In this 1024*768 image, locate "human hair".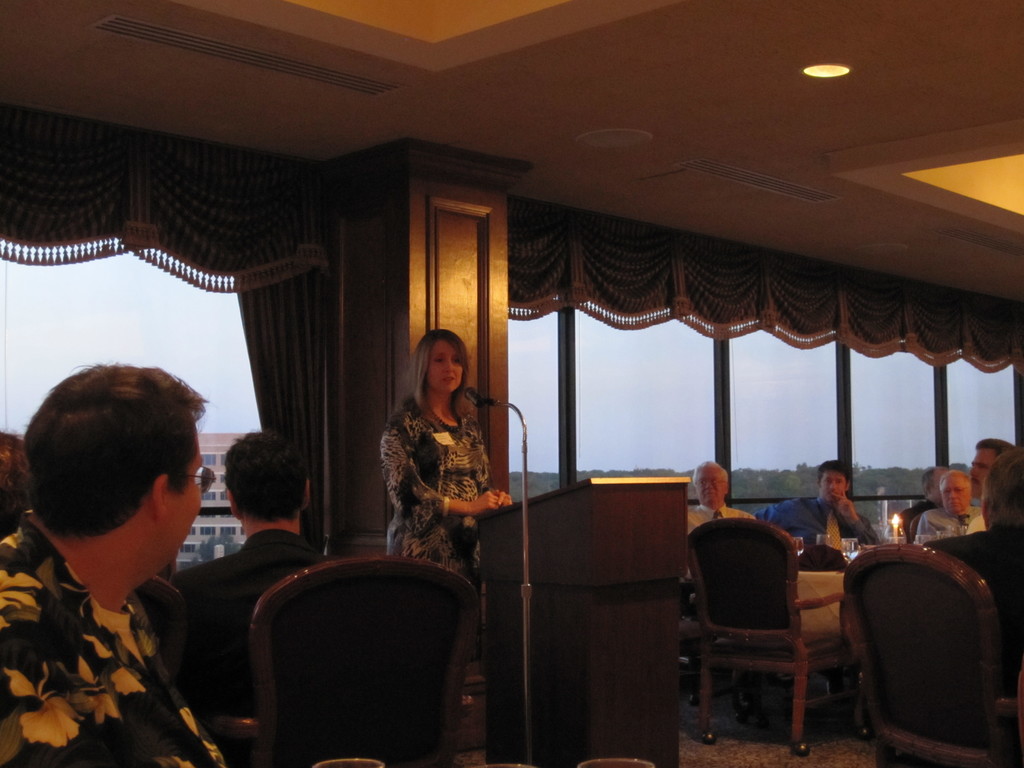
Bounding box: [407,328,470,428].
